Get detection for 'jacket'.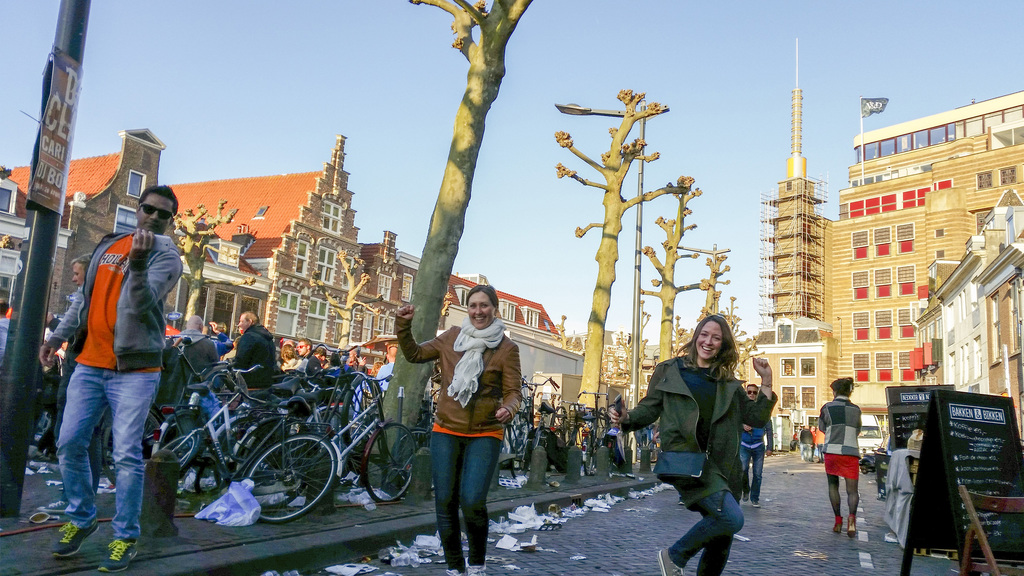
Detection: [left=51, top=212, right=175, bottom=401].
